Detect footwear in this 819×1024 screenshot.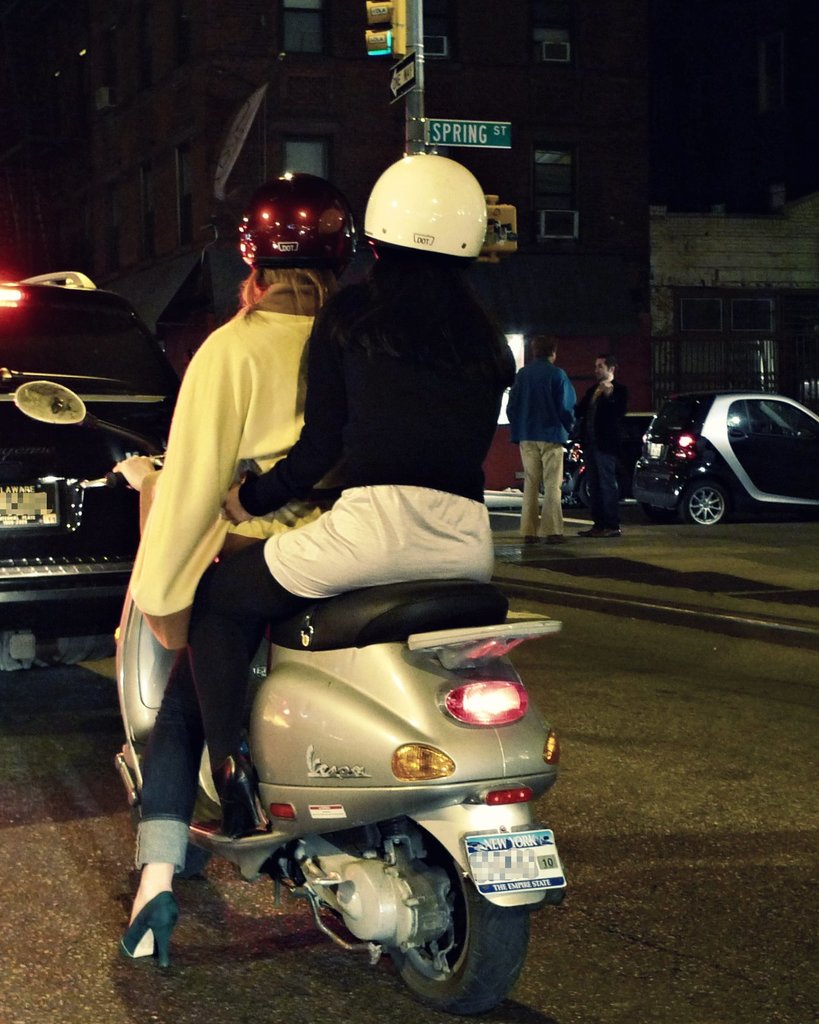
Detection: 544, 533, 571, 543.
